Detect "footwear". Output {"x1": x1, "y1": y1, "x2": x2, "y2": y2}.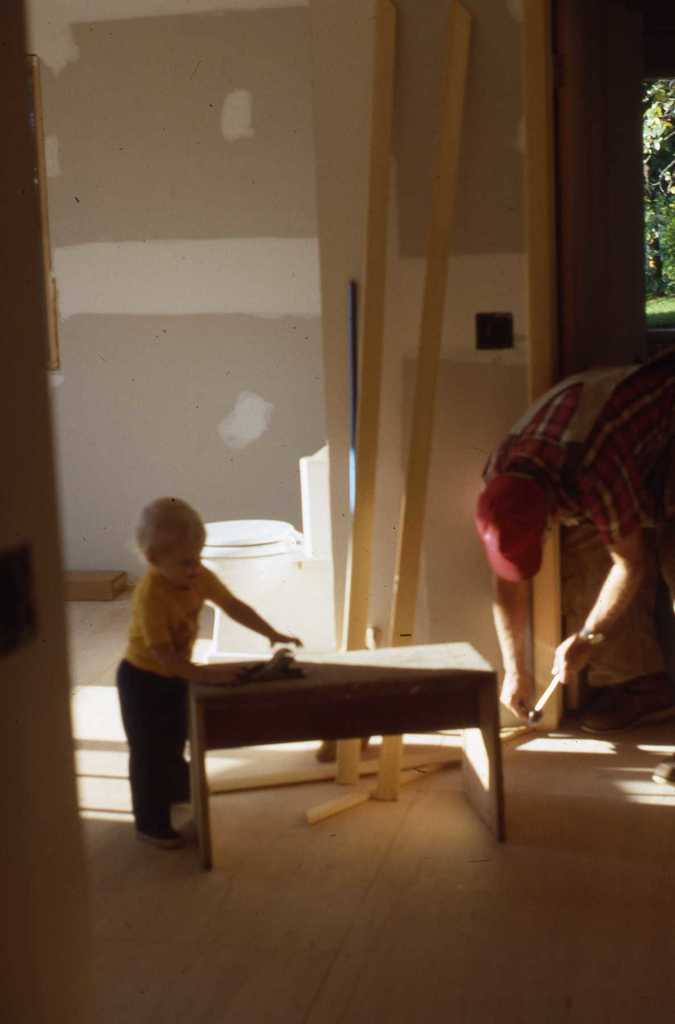
{"x1": 135, "y1": 817, "x2": 183, "y2": 845}.
